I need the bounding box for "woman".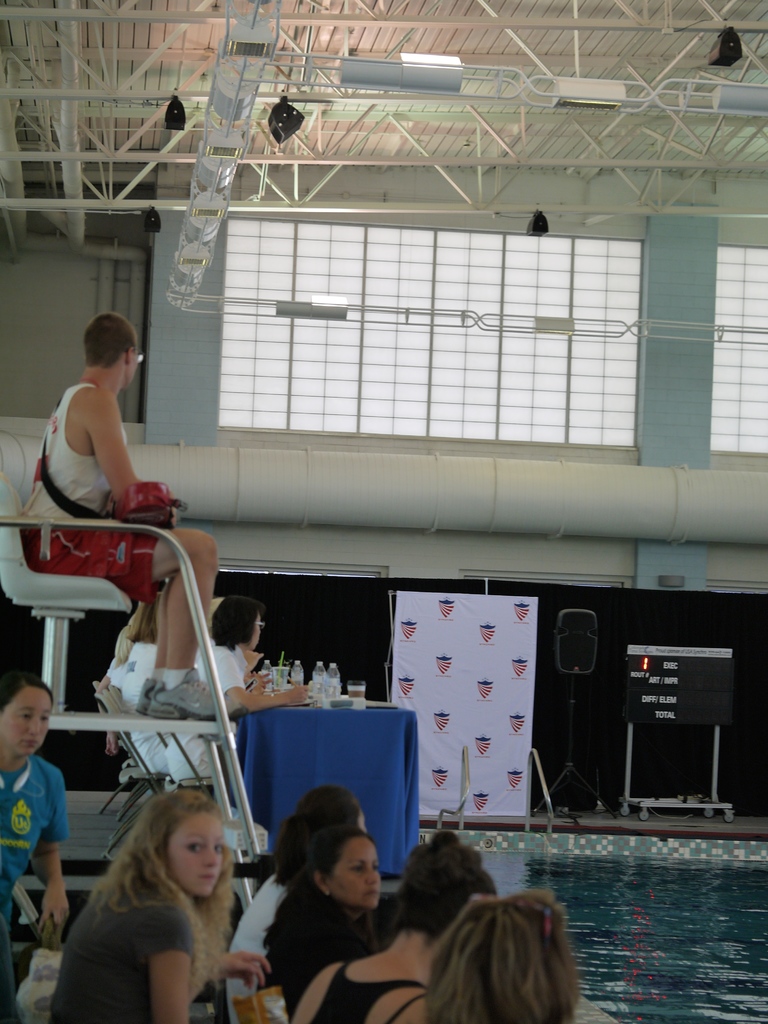
Here it is: region(224, 785, 362, 1019).
